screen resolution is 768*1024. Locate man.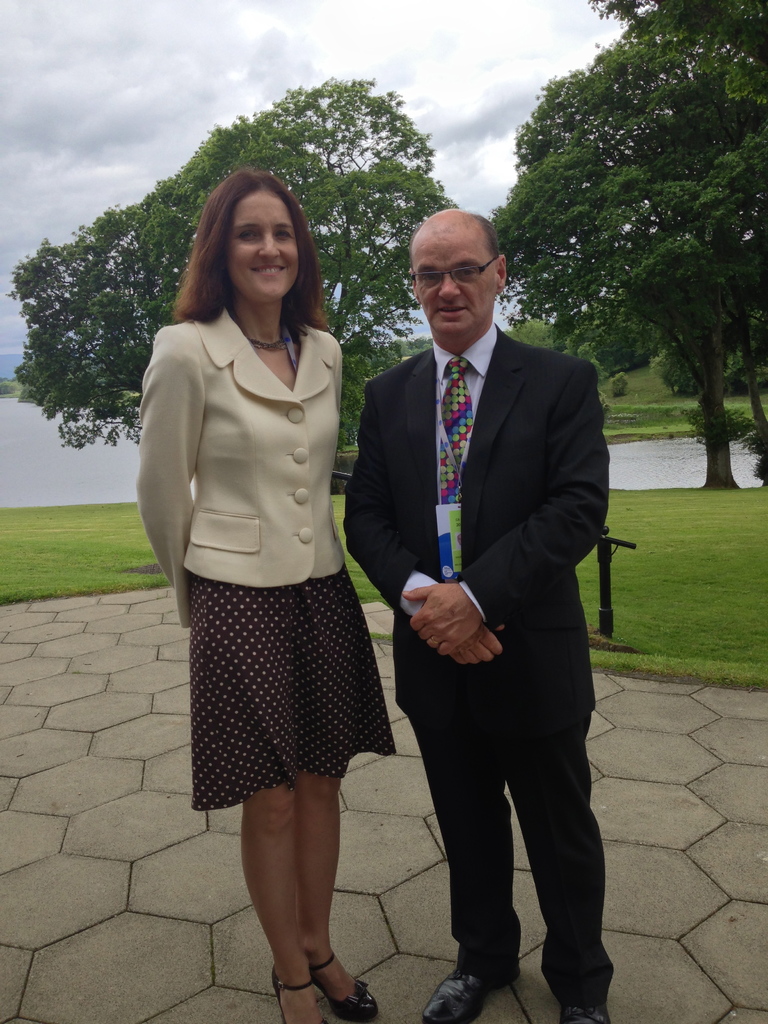
353:163:623:993.
